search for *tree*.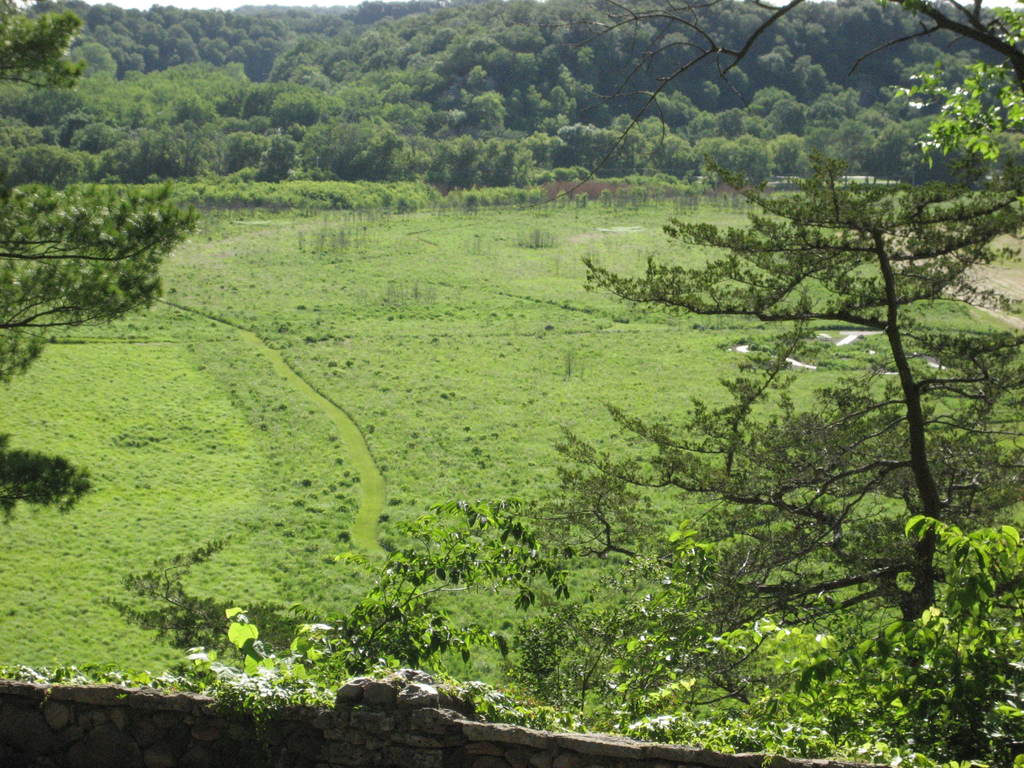
Found at [535, 150, 1023, 767].
